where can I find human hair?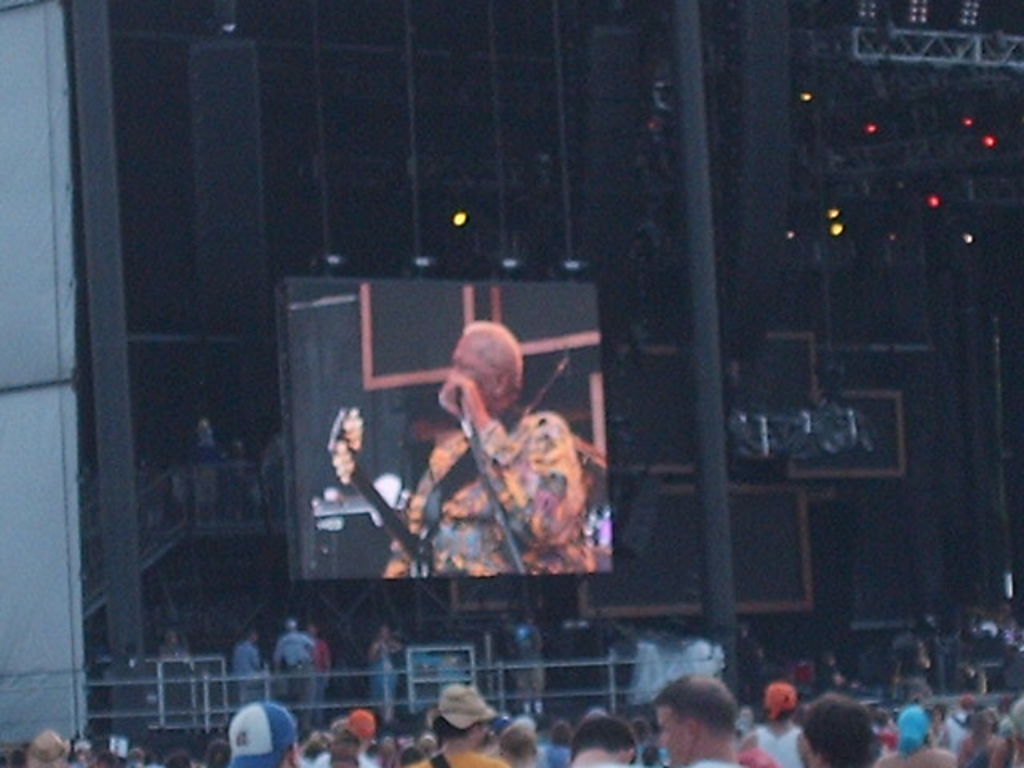
You can find it at 990/728/1022/766.
